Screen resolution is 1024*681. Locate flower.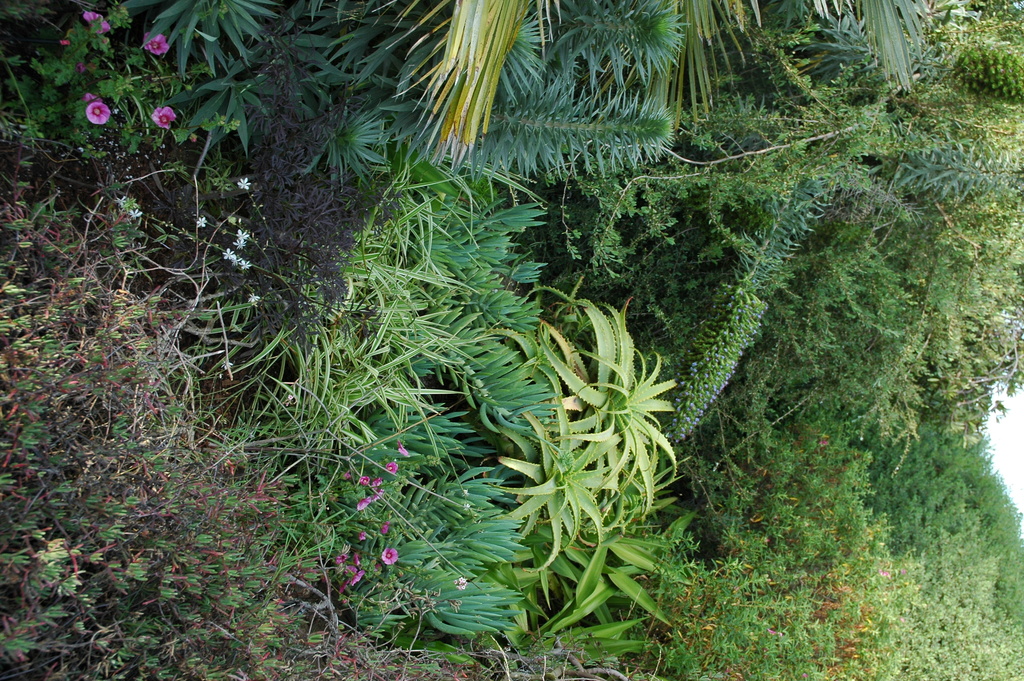
(left=394, top=439, right=410, bottom=452).
